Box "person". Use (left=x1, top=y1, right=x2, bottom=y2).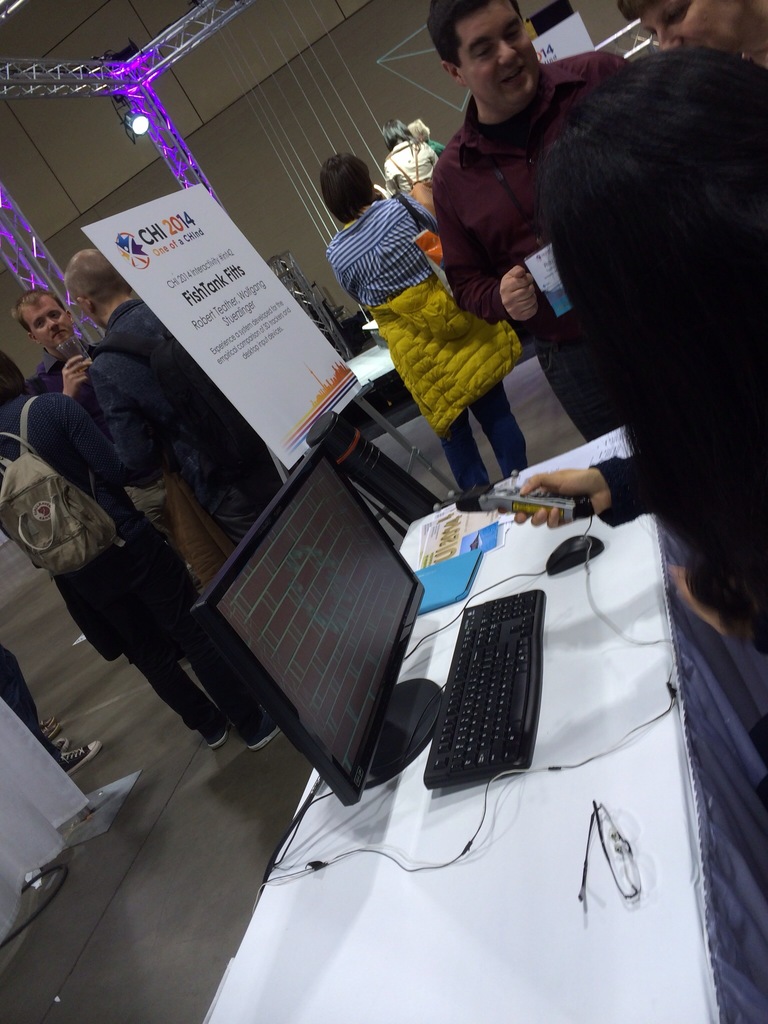
(left=400, top=17, right=586, bottom=413).
